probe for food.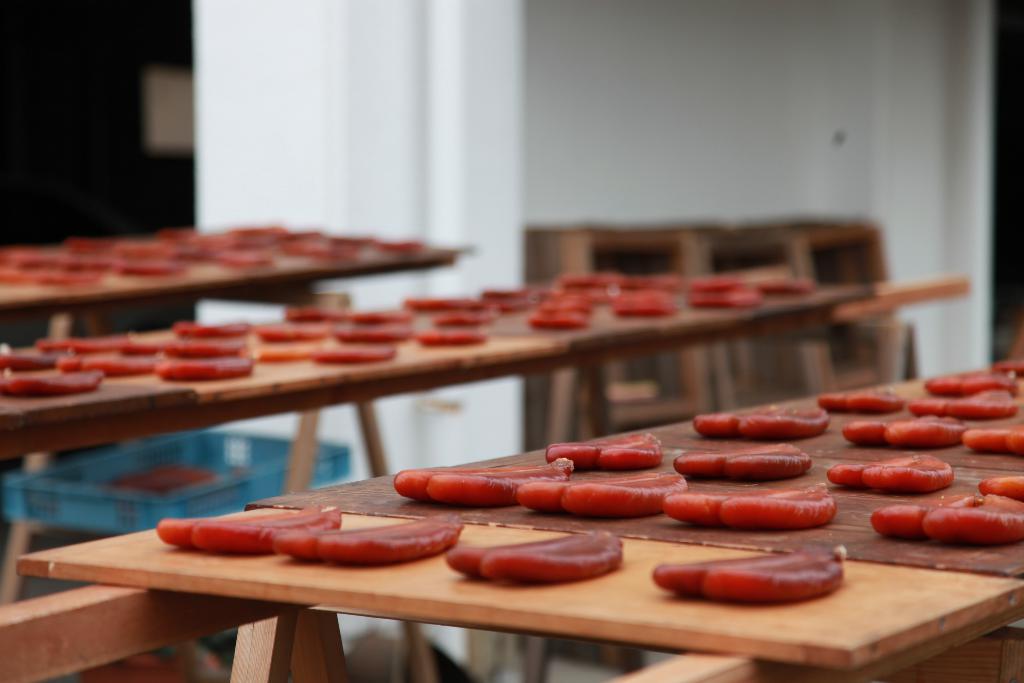
Probe result: [left=653, top=479, right=837, bottom=528].
